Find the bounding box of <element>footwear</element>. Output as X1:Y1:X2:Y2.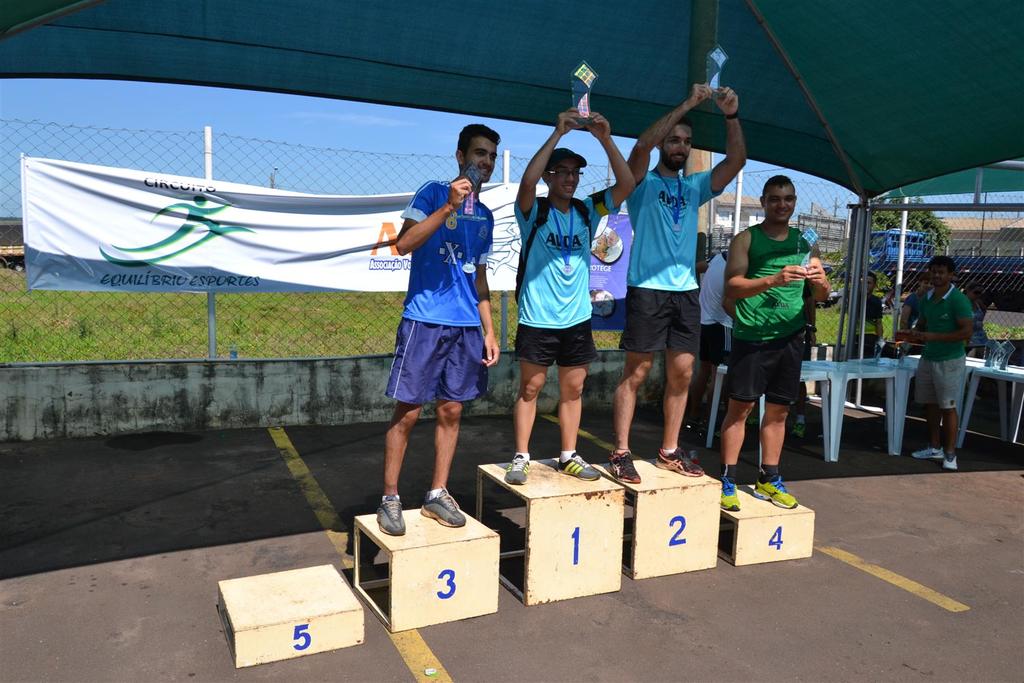
557:449:604:483.
